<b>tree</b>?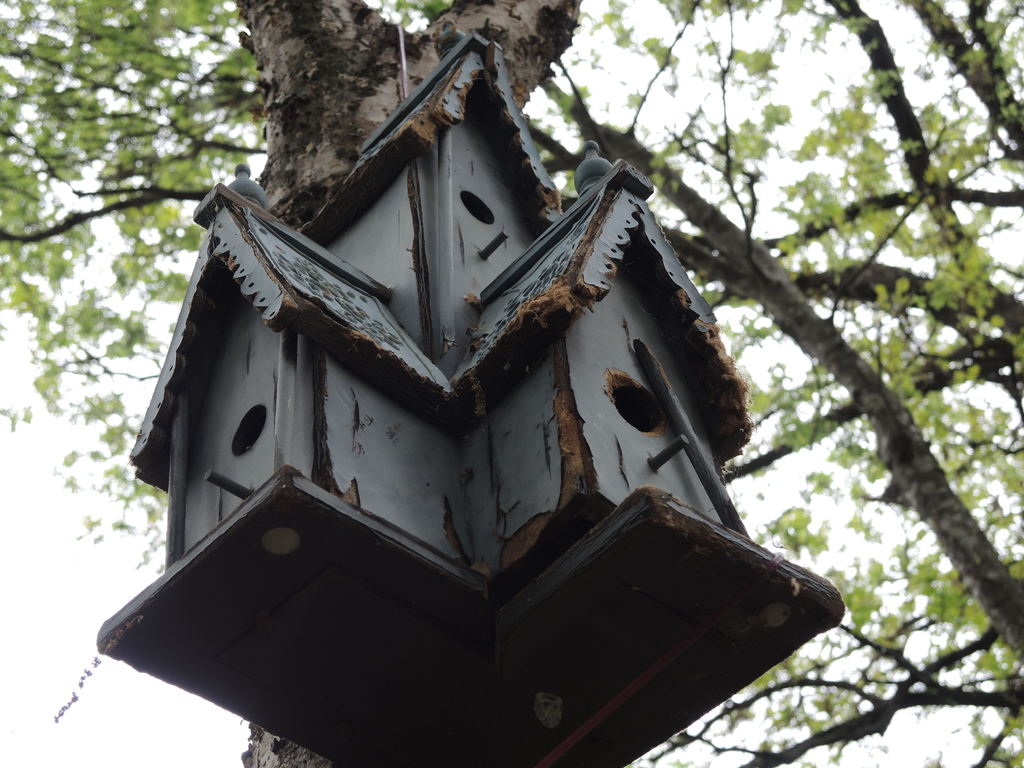
0,0,1023,767
